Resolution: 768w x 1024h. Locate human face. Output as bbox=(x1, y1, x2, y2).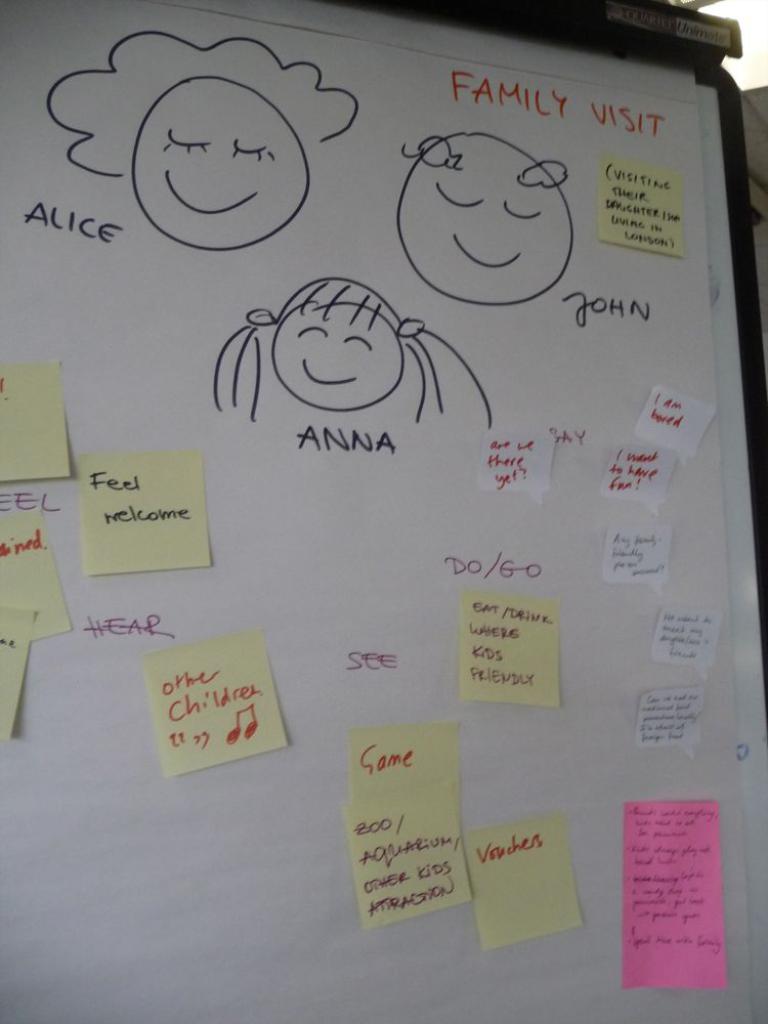
bbox=(392, 132, 573, 302).
